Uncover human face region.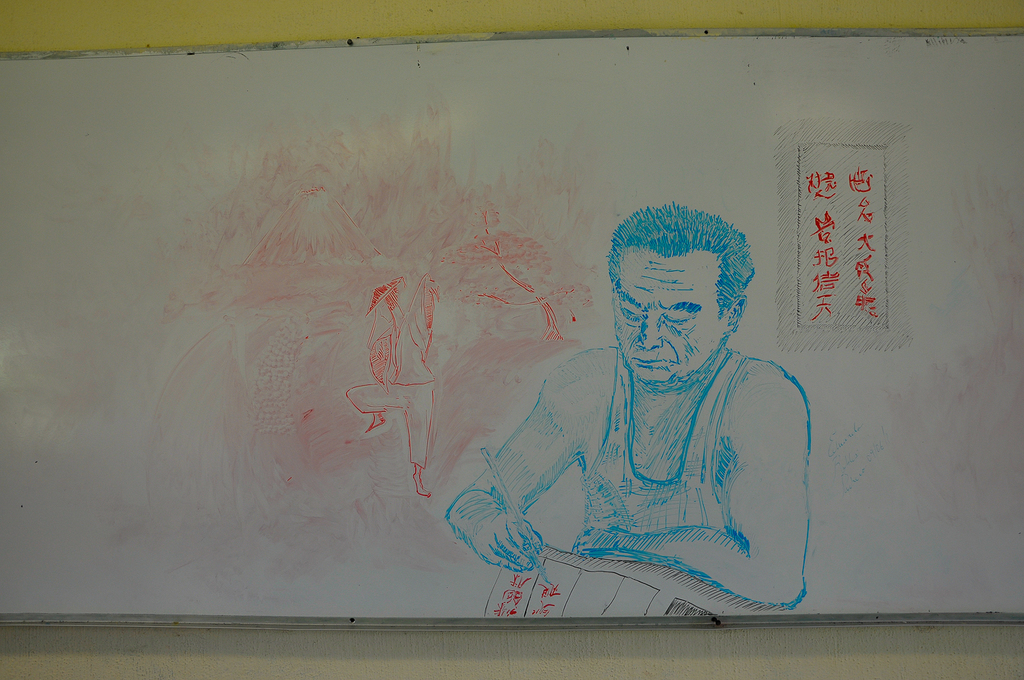
Uncovered: Rect(614, 253, 725, 382).
